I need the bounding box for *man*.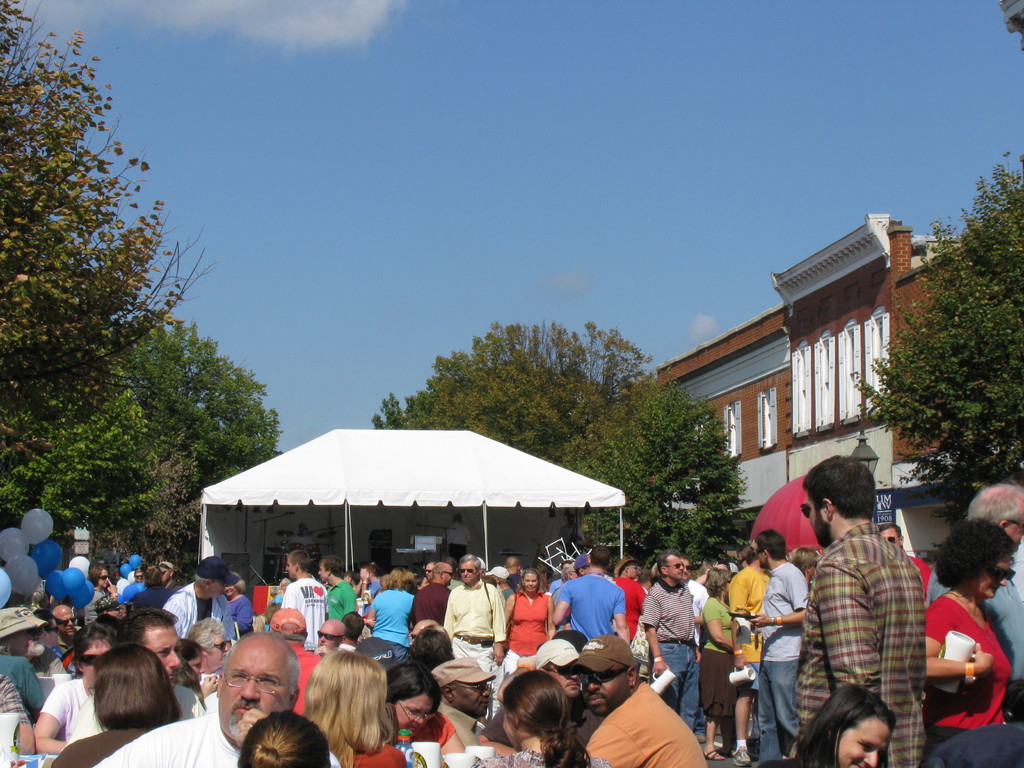
Here it is: [x1=413, y1=561, x2=451, y2=624].
